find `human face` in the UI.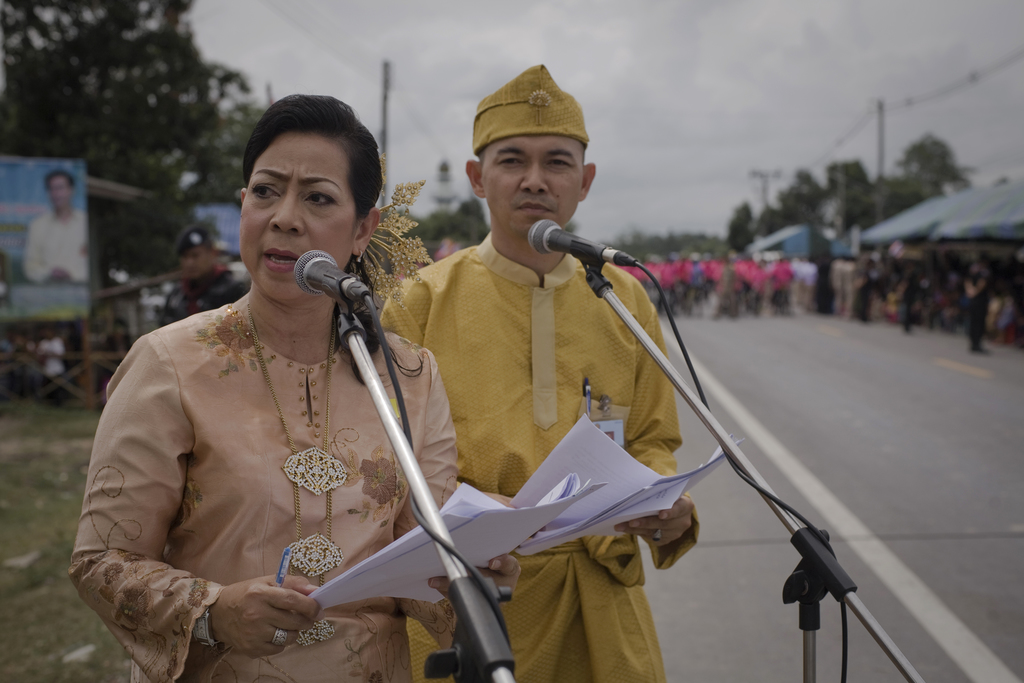
UI element at box=[47, 176, 72, 209].
